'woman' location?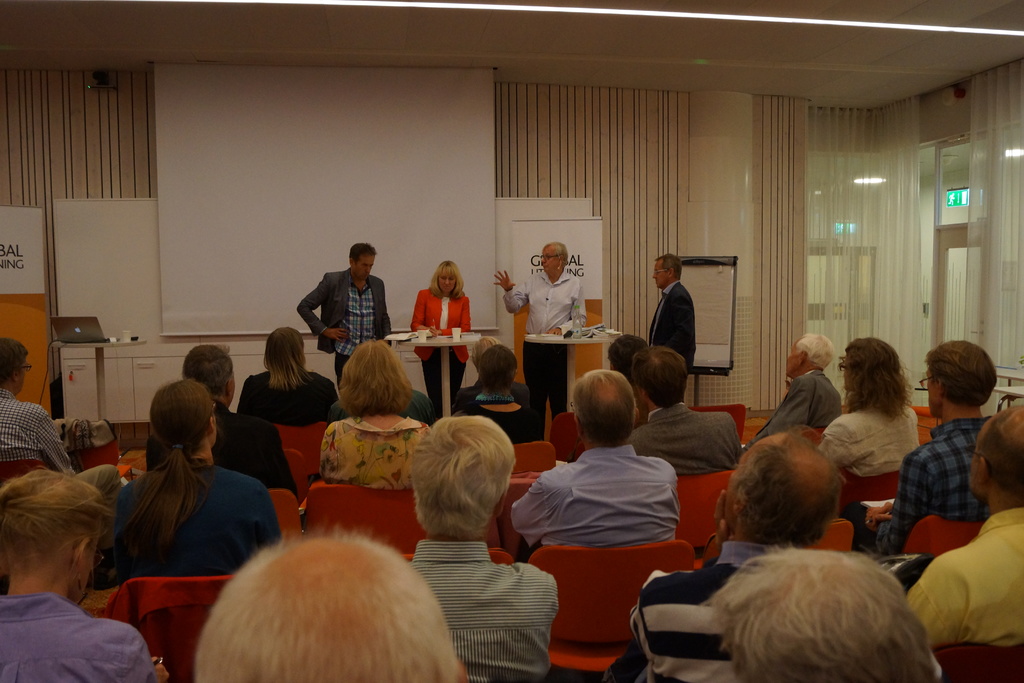
(237,328,349,429)
